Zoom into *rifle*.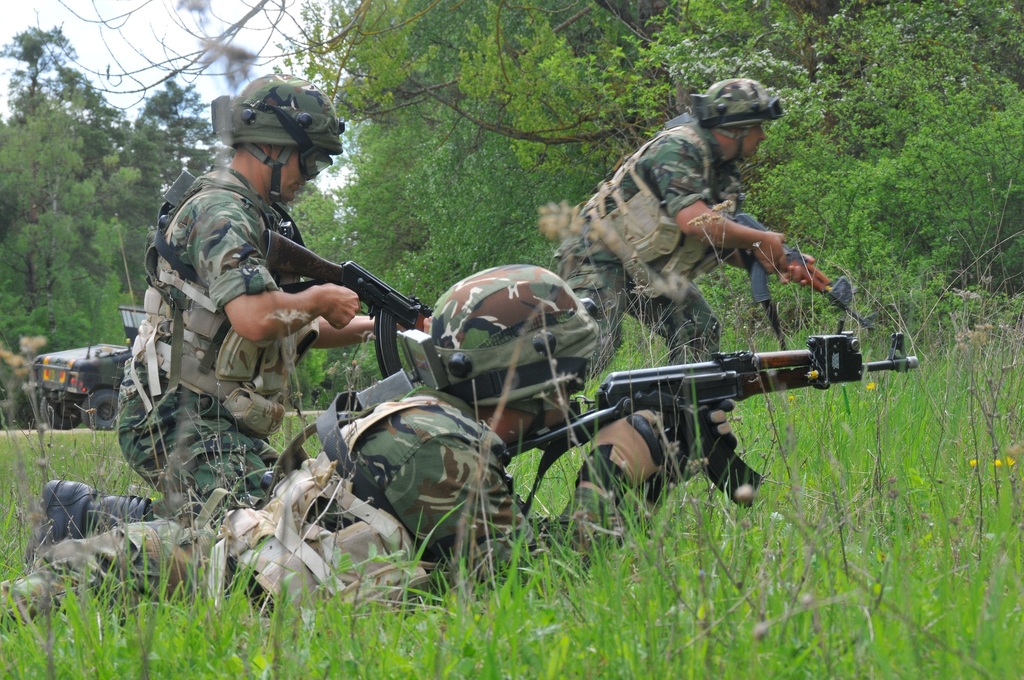
Zoom target: region(734, 210, 872, 348).
